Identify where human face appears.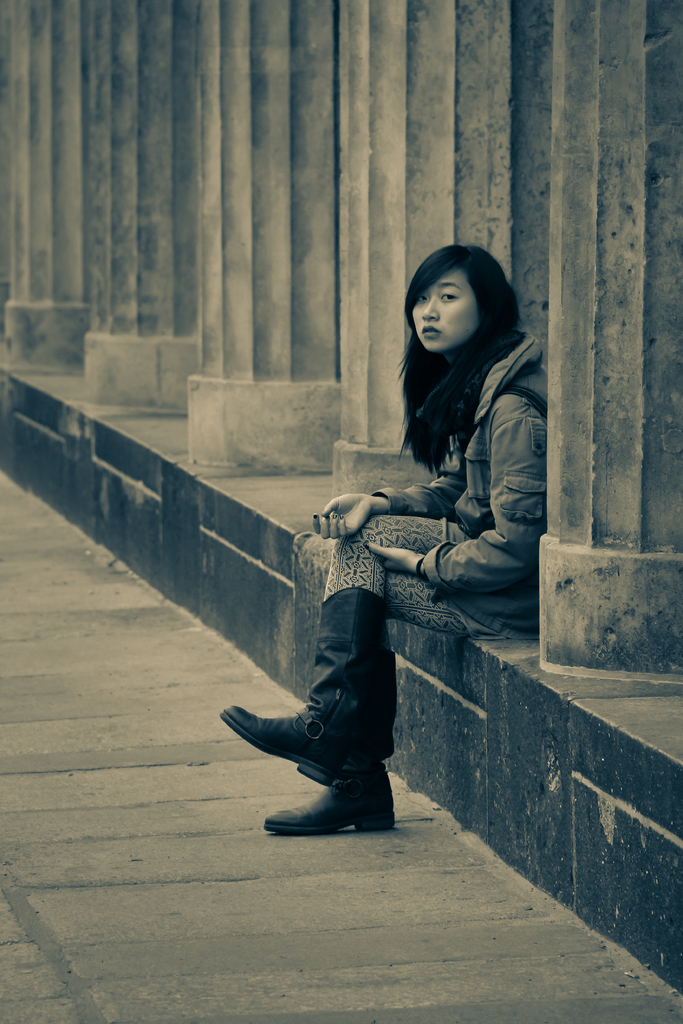
Appears at [x1=415, y1=266, x2=479, y2=350].
